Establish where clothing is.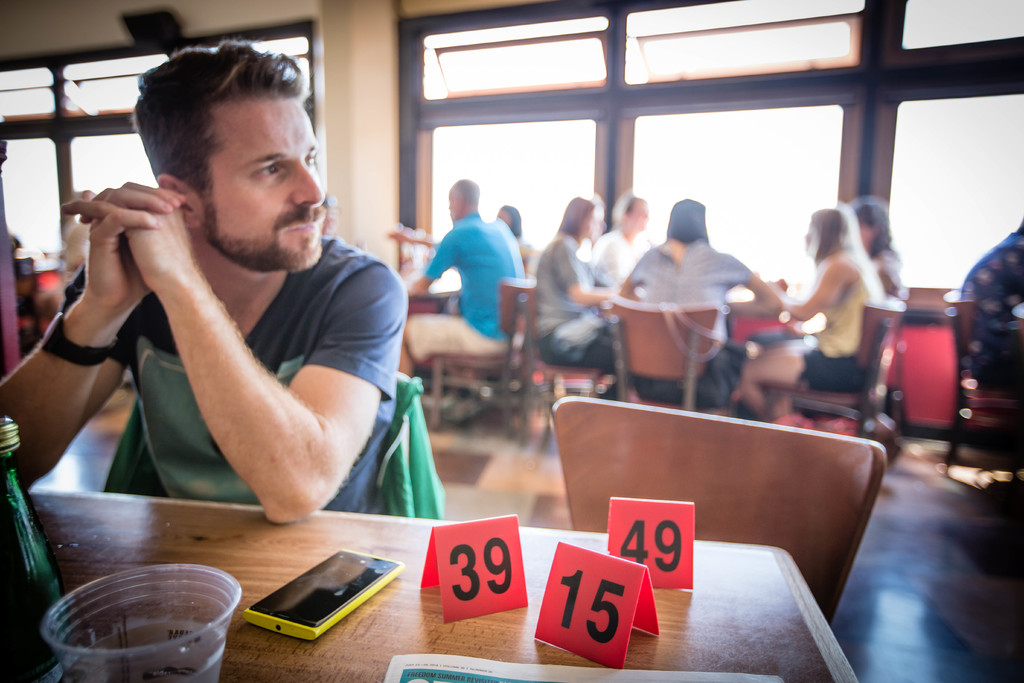
Established at detection(805, 260, 892, 383).
